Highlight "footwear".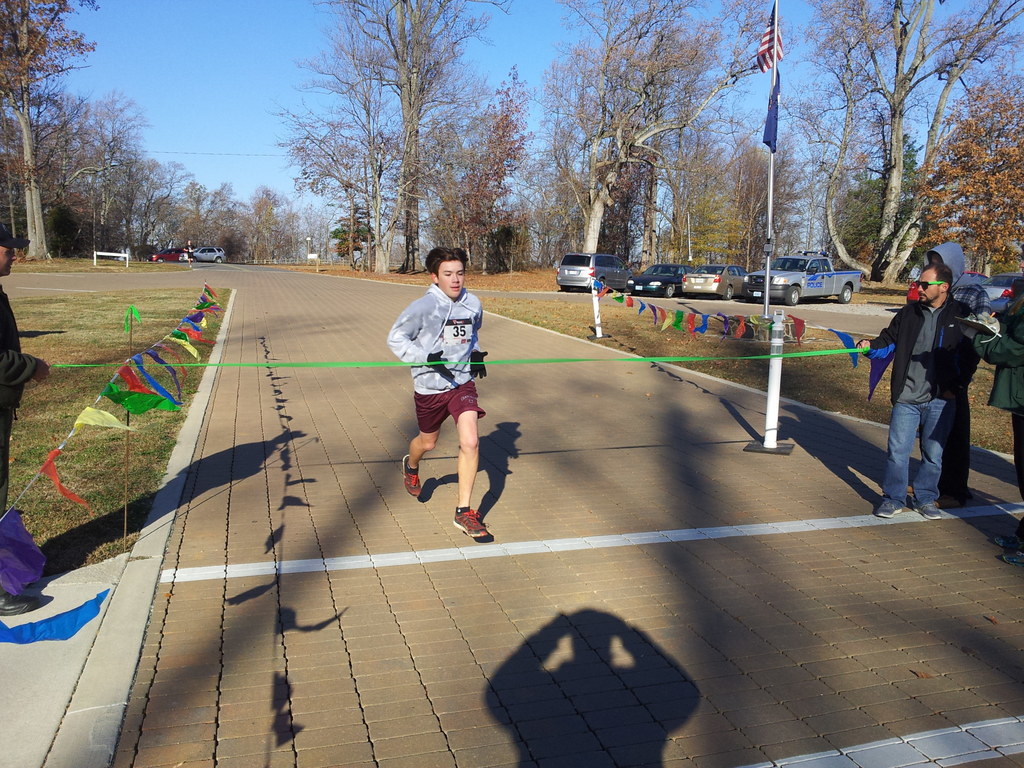
Highlighted region: 454, 506, 487, 534.
